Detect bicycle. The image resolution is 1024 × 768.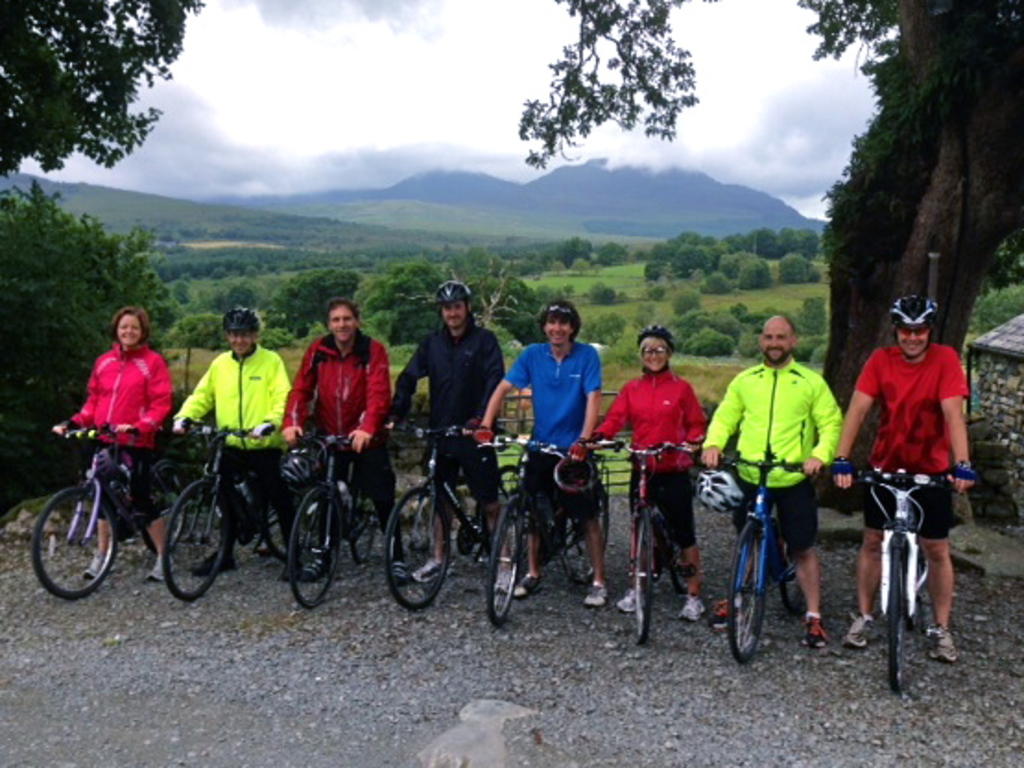
detection(710, 456, 816, 663).
